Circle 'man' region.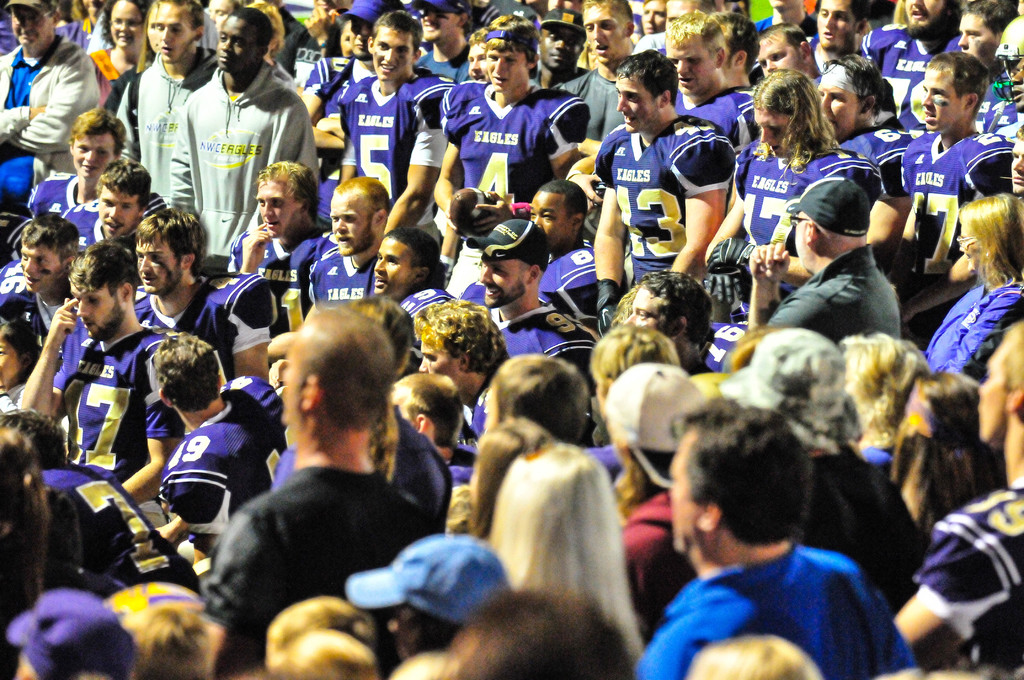
Region: x1=336 y1=3 x2=452 y2=245.
